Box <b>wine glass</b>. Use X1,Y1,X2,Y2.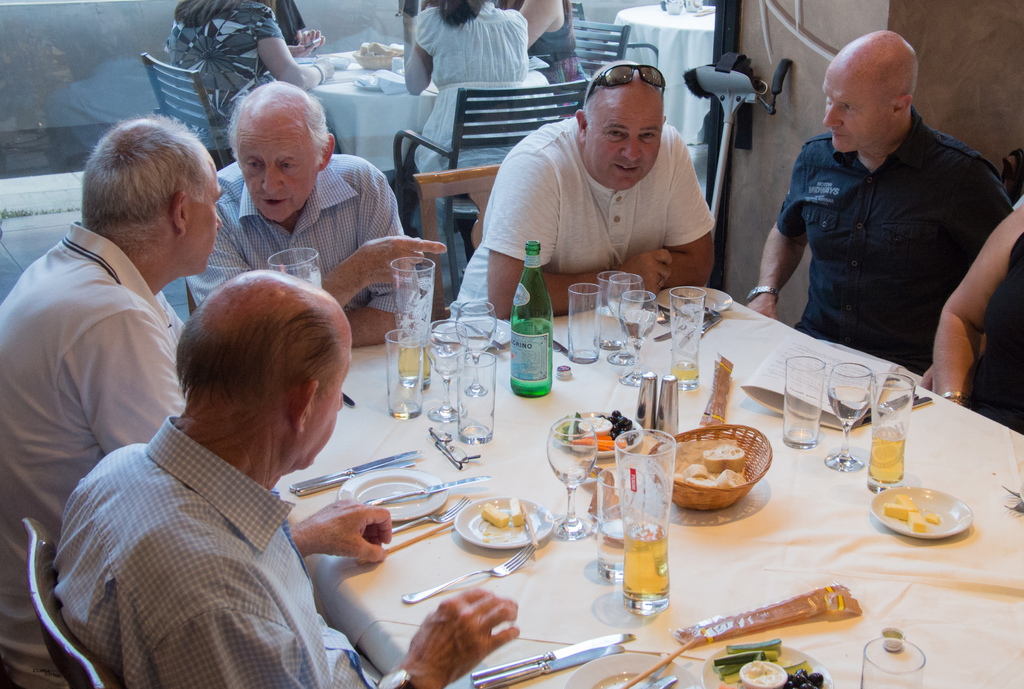
828,364,879,472.
